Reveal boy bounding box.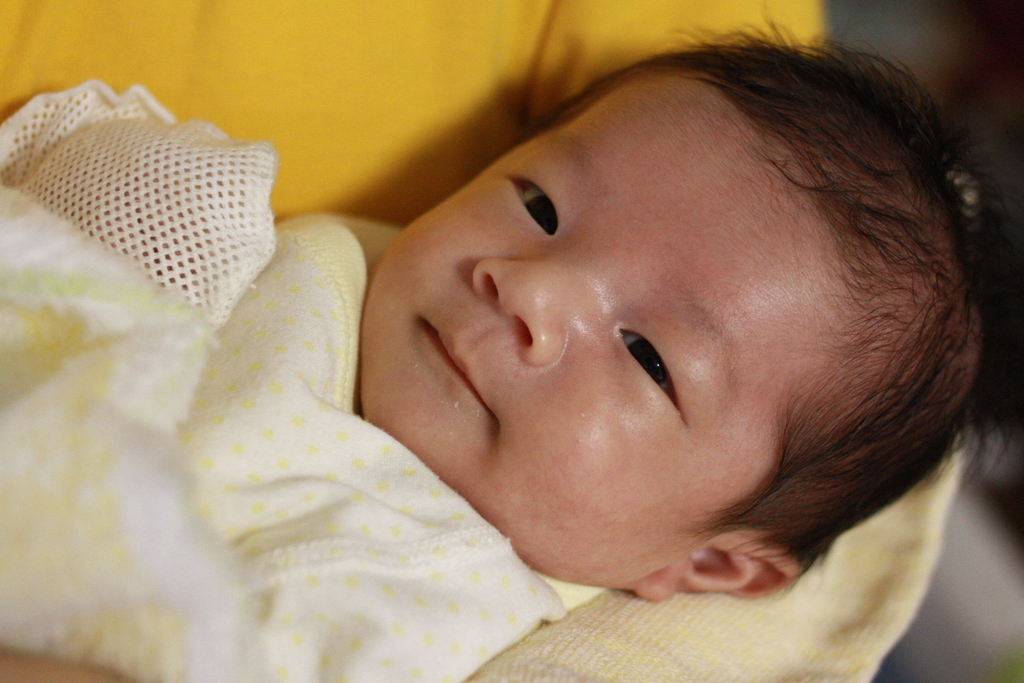
Revealed: (x1=260, y1=14, x2=1006, y2=669).
